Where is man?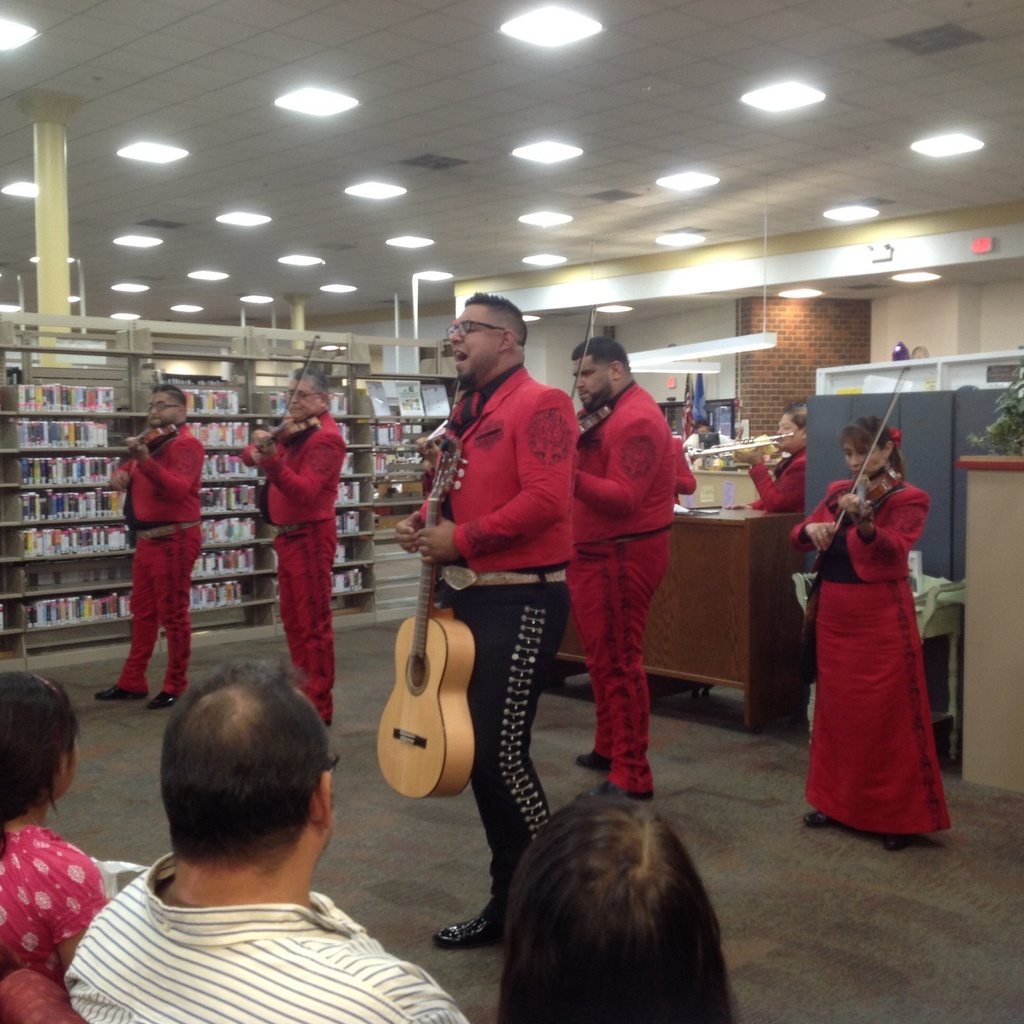
BBox(417, 381, 467, 495).
